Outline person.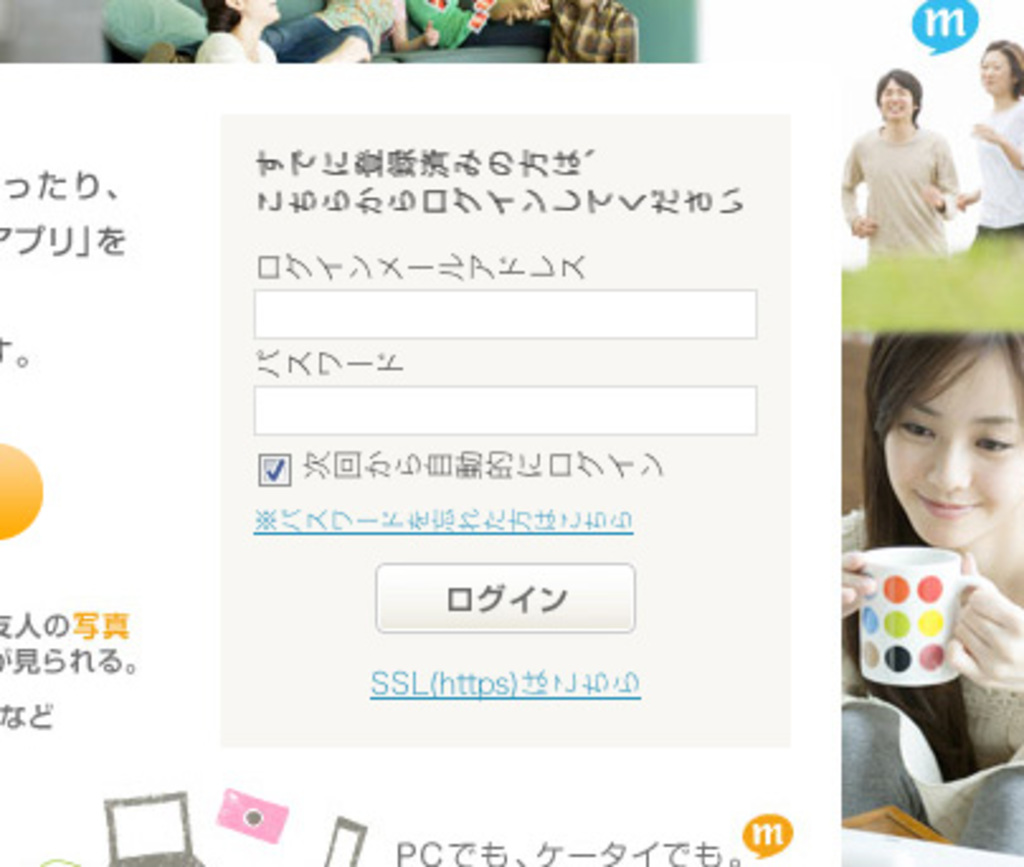
Outline: [847, 299, 1014, 687].
